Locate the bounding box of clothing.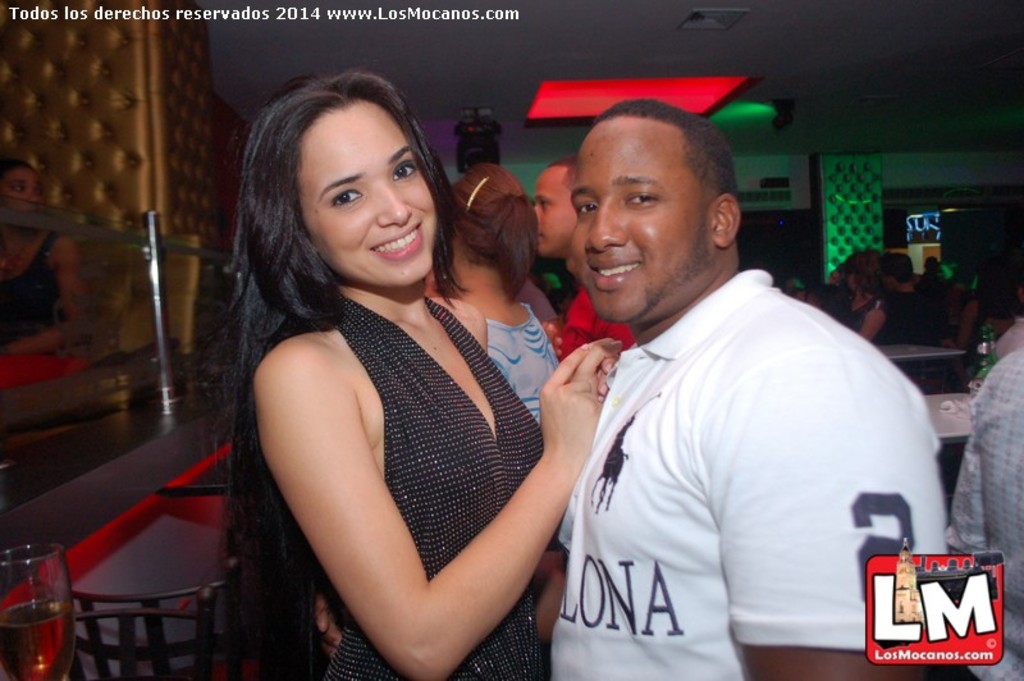
Bounding box: [x1=948, y1=351, x2=1023, y2=680].
